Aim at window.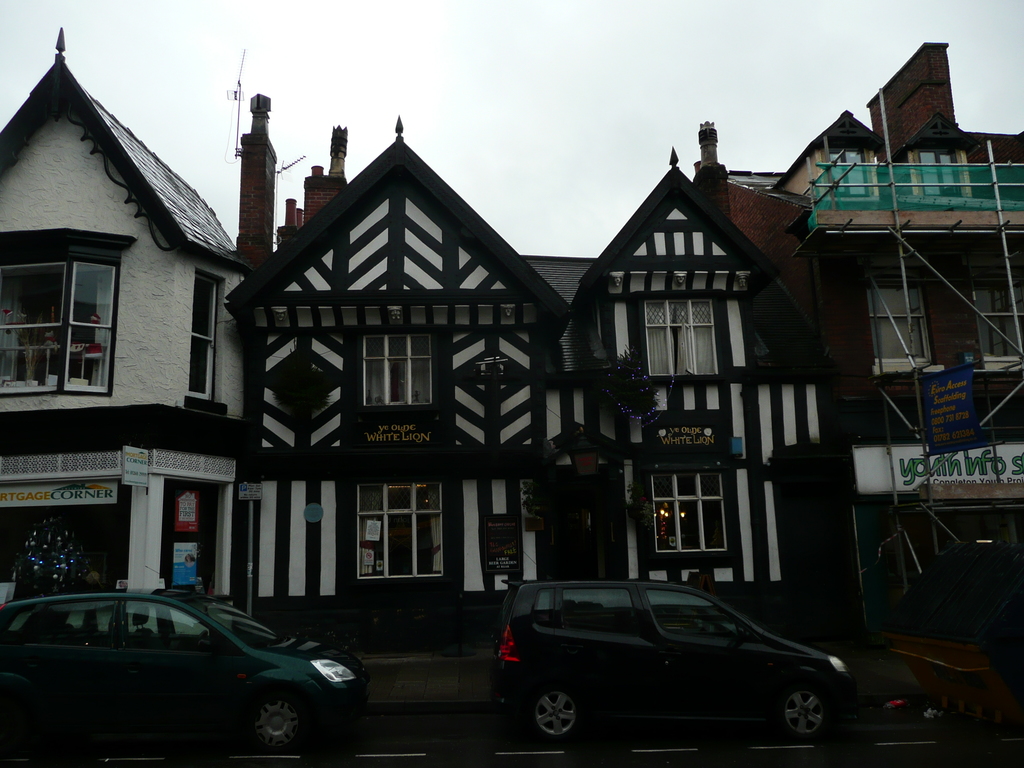
Aimed at <bbox>973, 285, 1023, 366</bbox>.
